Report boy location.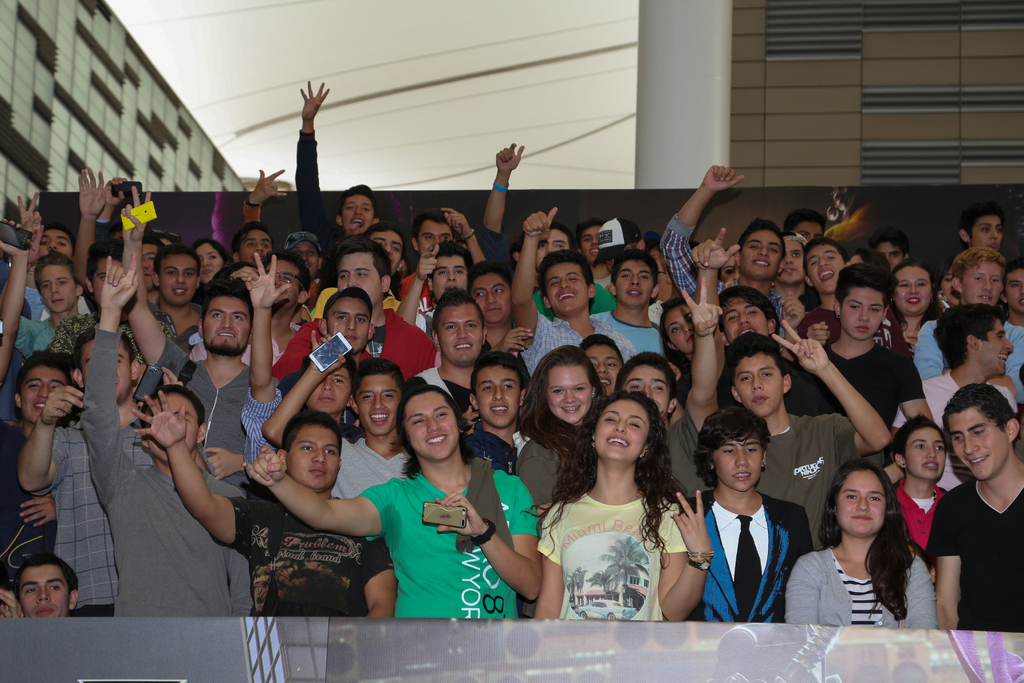
Report: l=790, t=233, r=856, b=352.
